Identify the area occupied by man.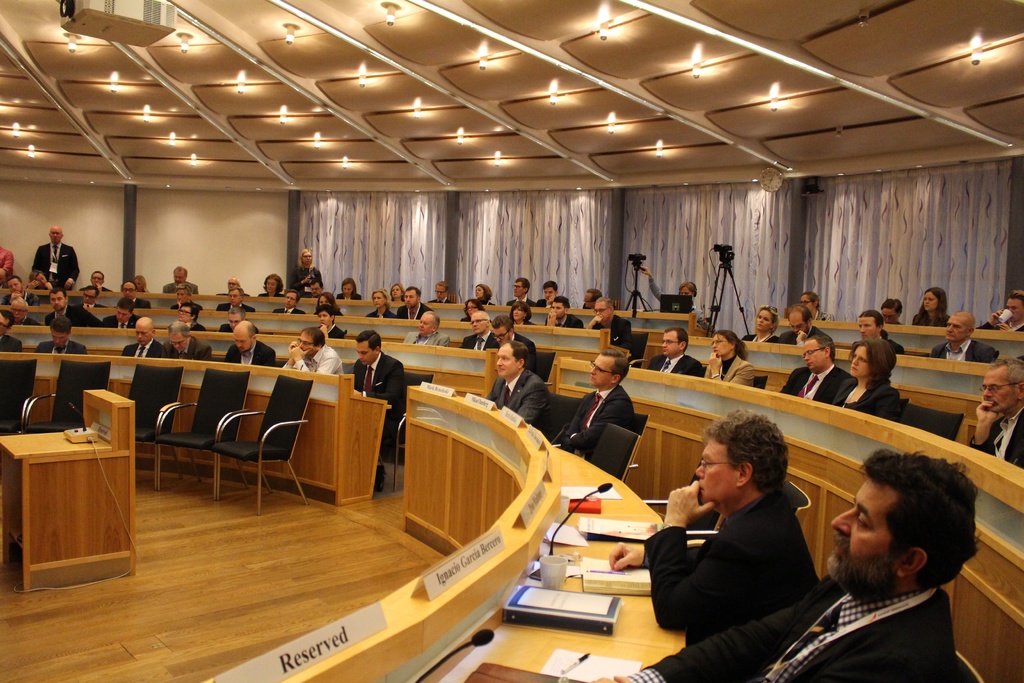
Area: [x1=777, y1=304, x2=829, y2=349].
